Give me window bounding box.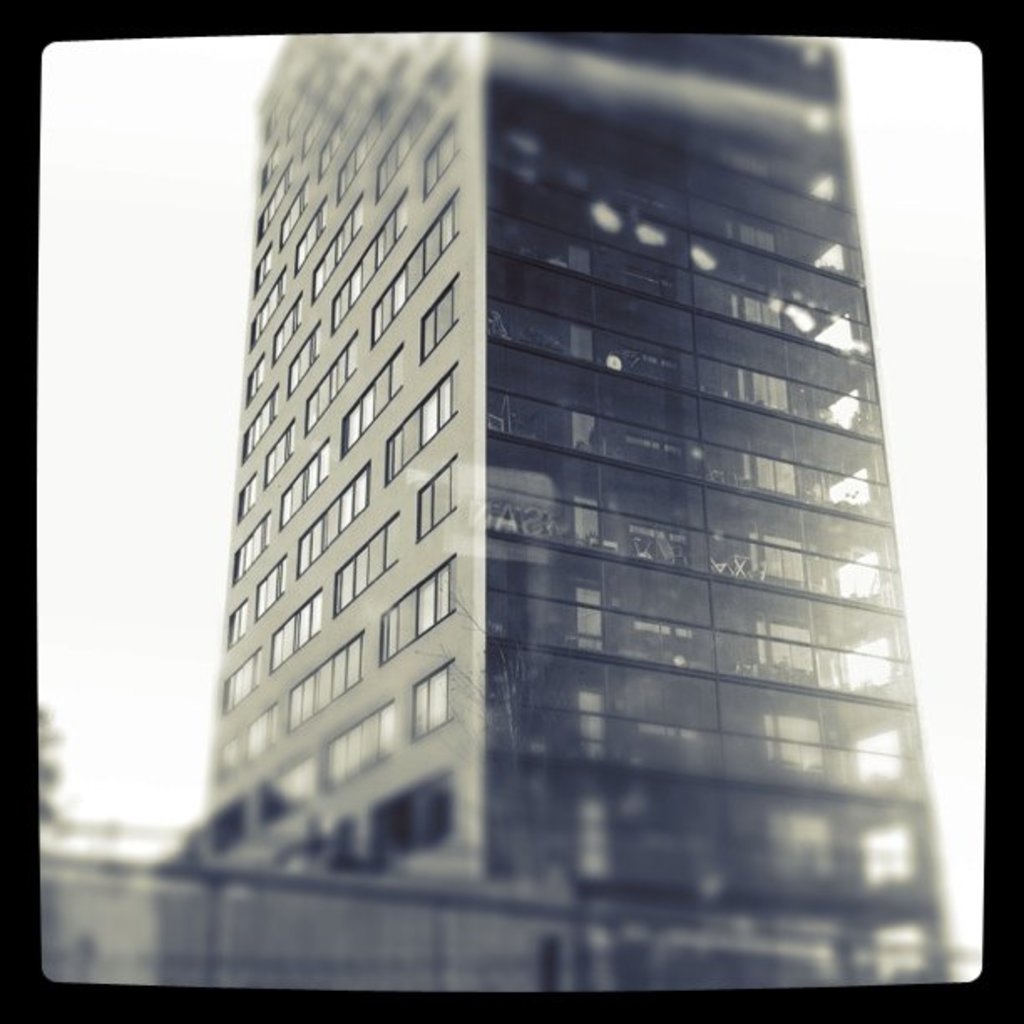
{"left": 326, "top": 691, "right": 387, "bottom": 795}.
